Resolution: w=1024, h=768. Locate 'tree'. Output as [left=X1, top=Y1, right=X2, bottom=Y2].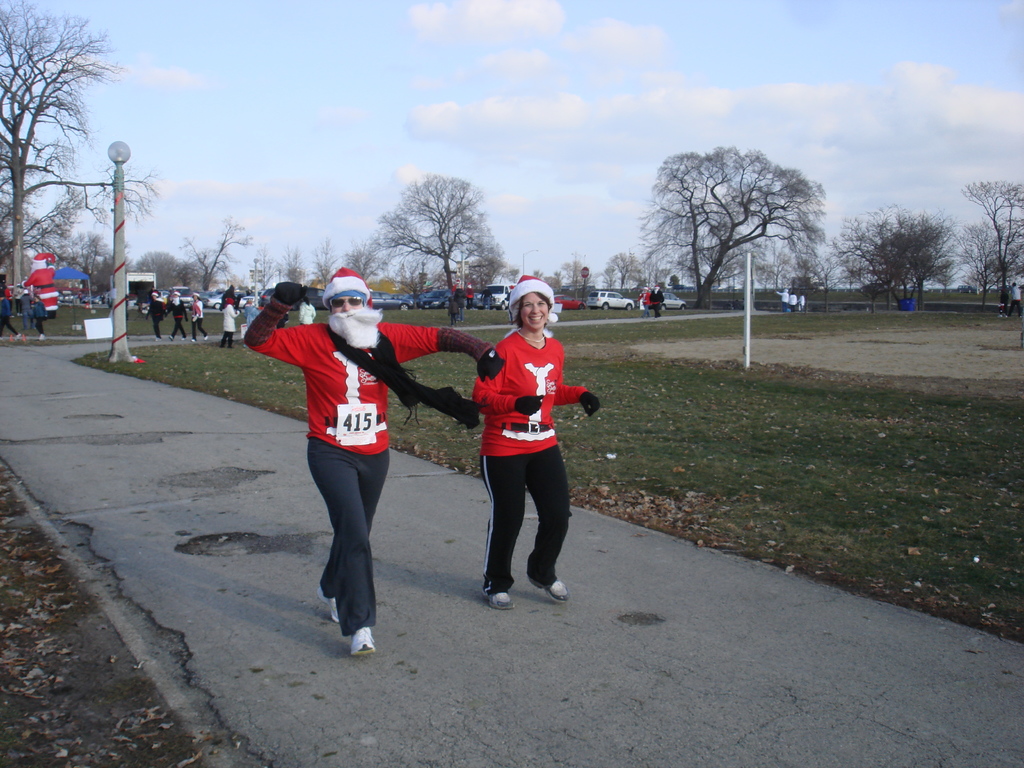
[left=956, top=173, right=1023, bottom=314].
